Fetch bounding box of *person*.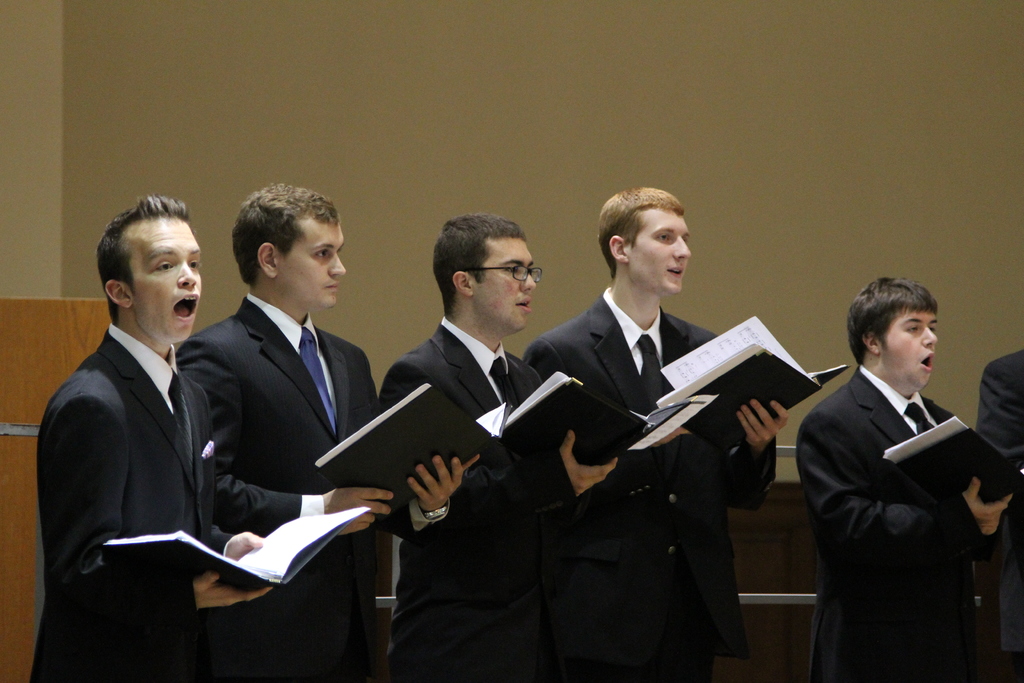
Bbox: [359,194,577,682].
